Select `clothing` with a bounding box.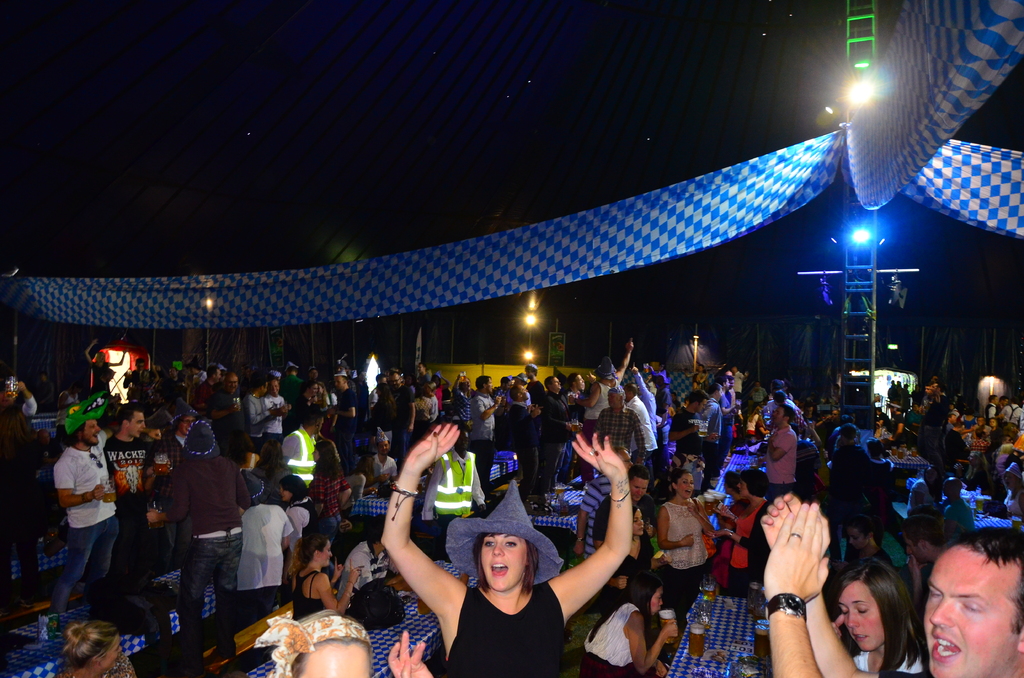
l=737, t=374, r=738, b=389.
